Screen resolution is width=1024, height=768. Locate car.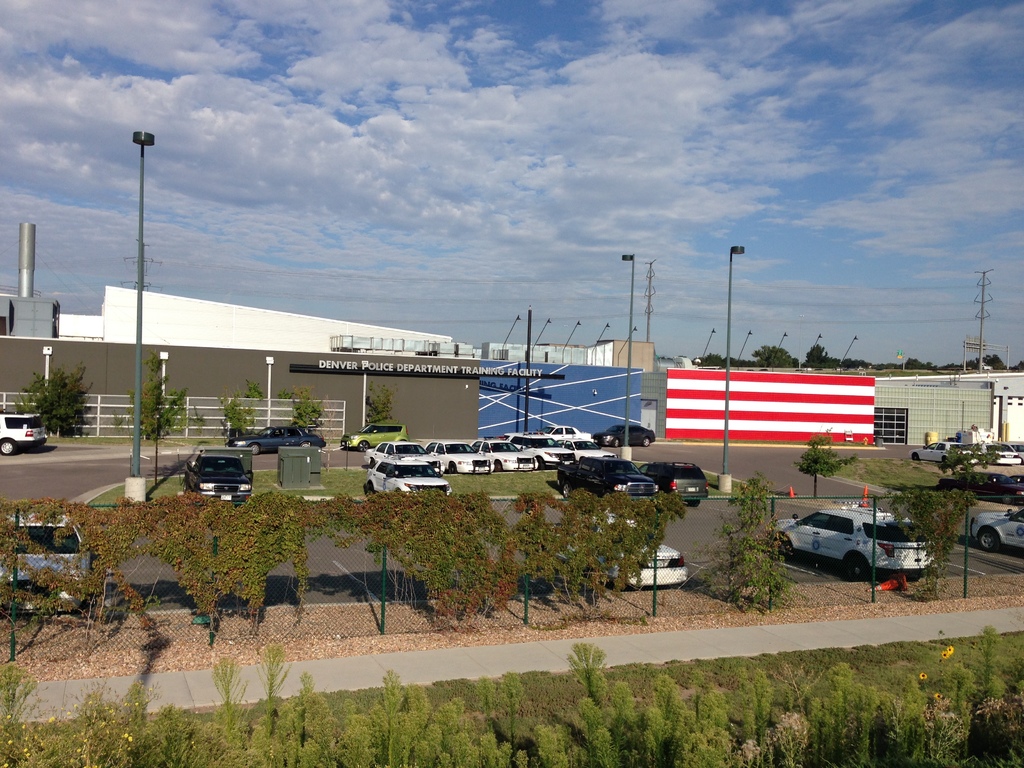
<box>773,513,933,577</box>.
